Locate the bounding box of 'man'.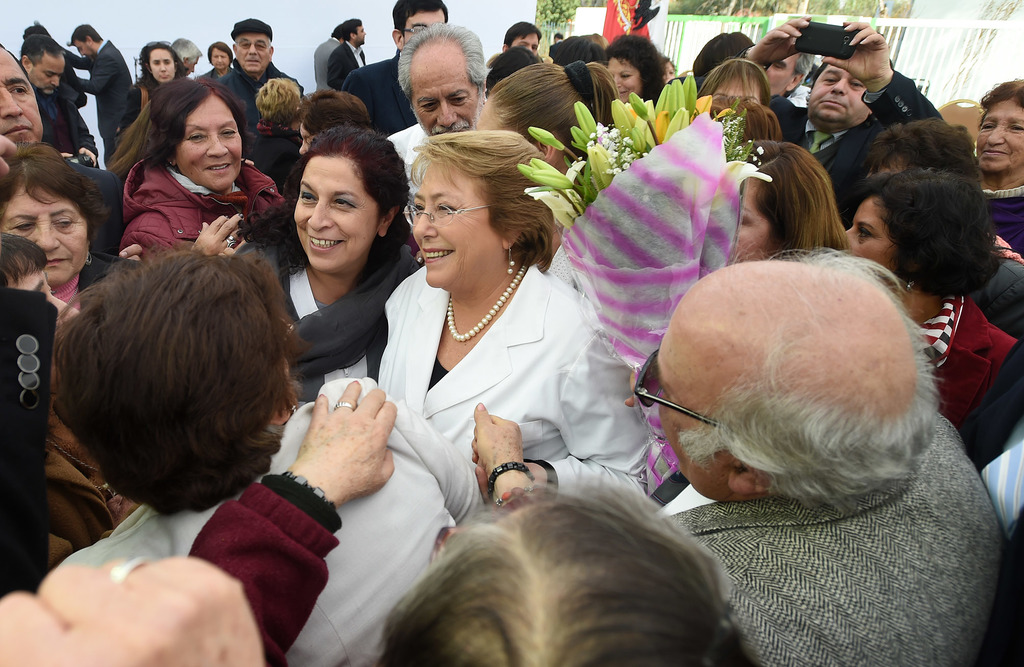
Bounding box: [764,51,813,97].
